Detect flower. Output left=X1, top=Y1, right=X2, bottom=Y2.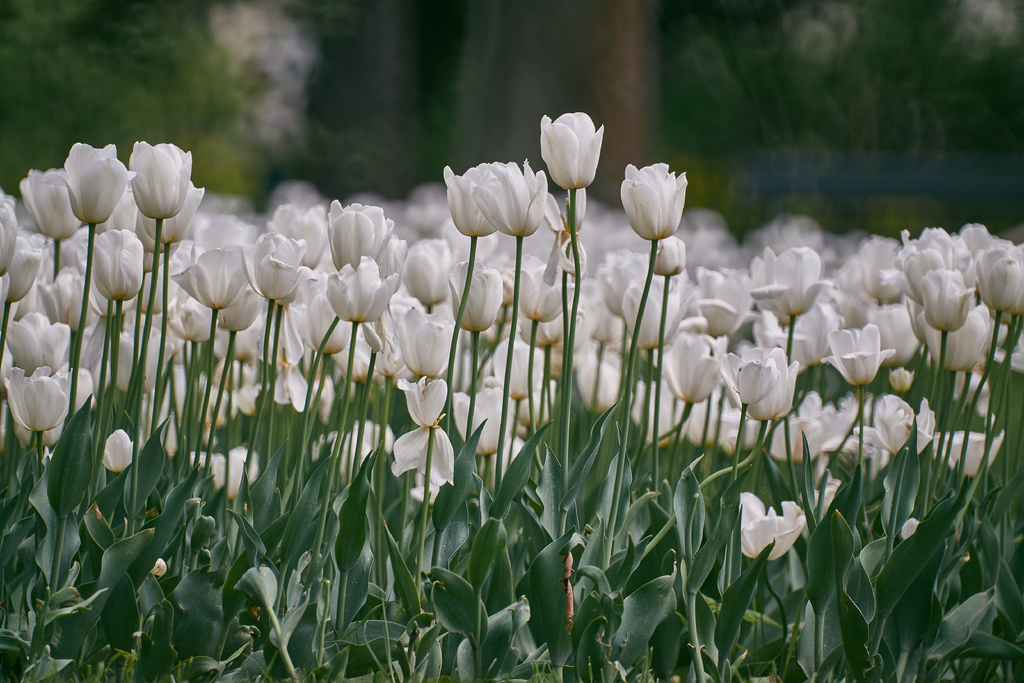
left=91, top=226, right=147, bottom=299.
